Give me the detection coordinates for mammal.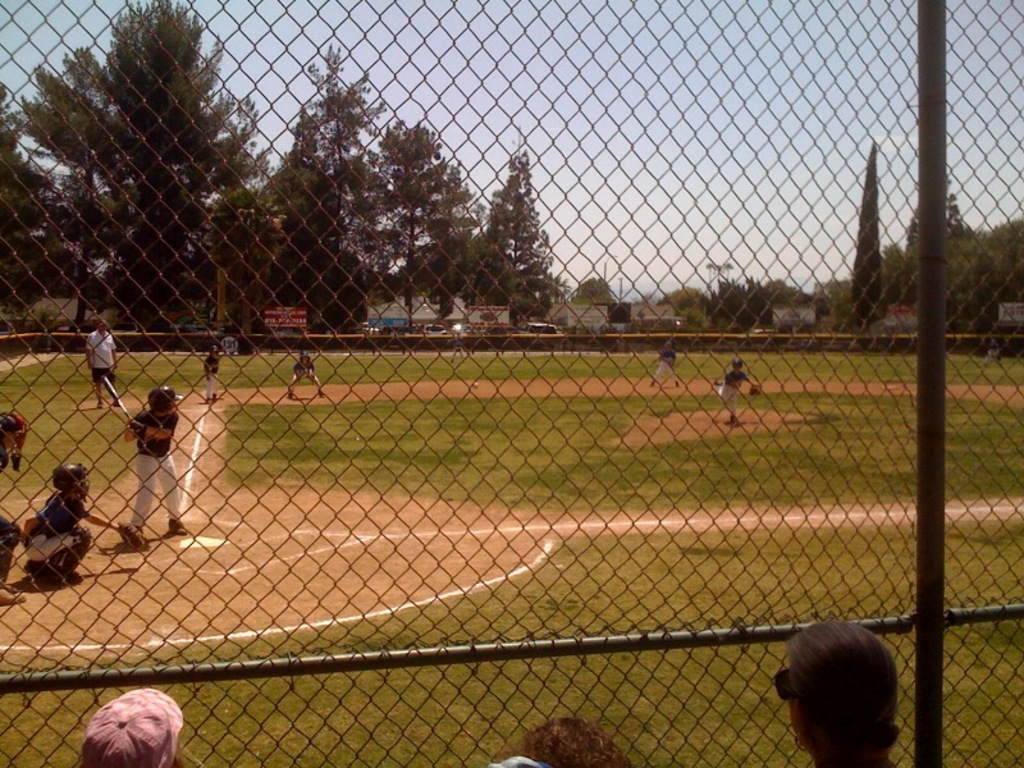
(771,618,906,767).
